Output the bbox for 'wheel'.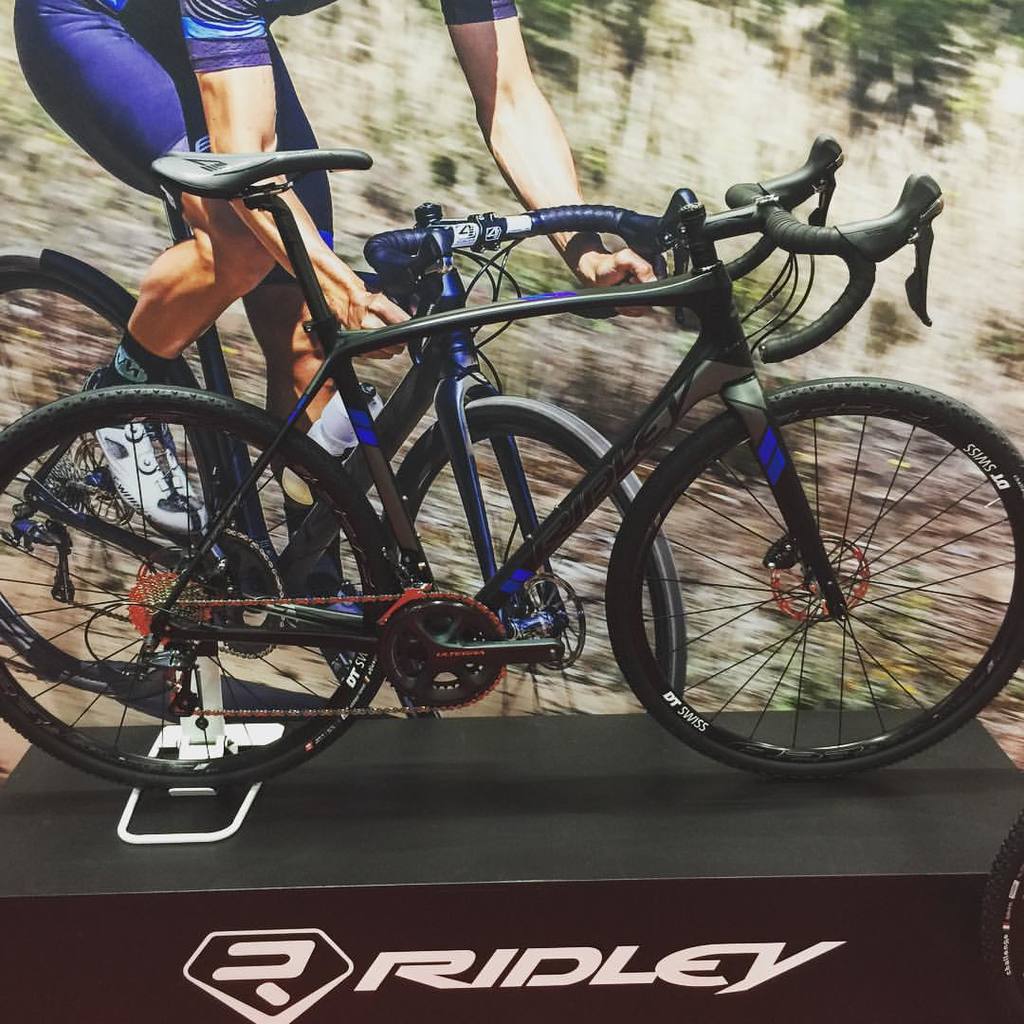
rect(606, 373, 1023, 784).
